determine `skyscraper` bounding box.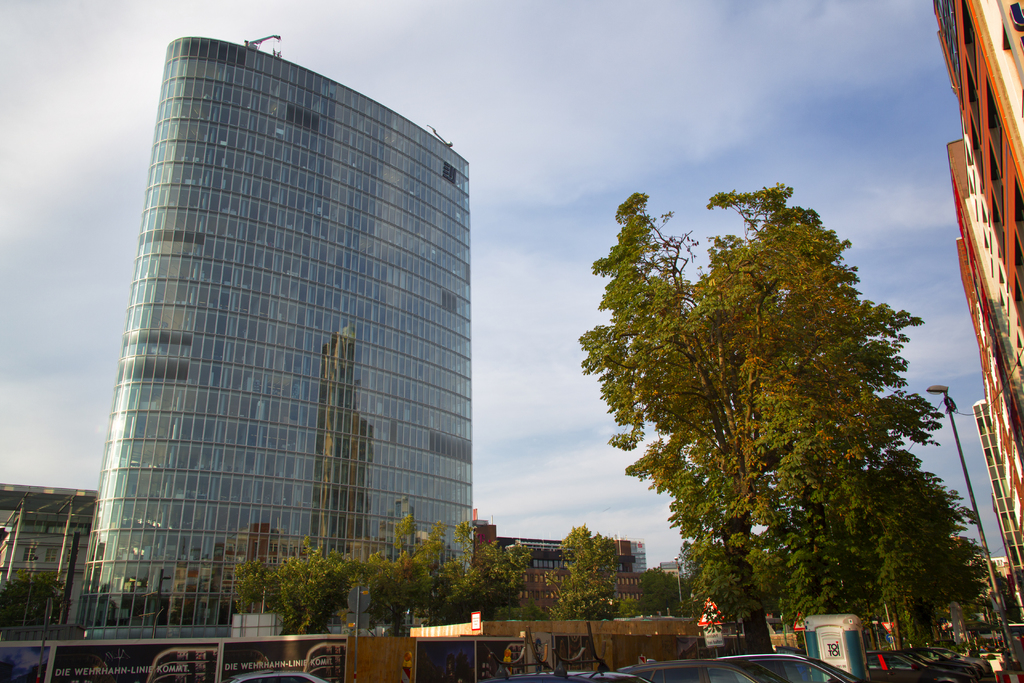
Determined: 60,42,500,643.
